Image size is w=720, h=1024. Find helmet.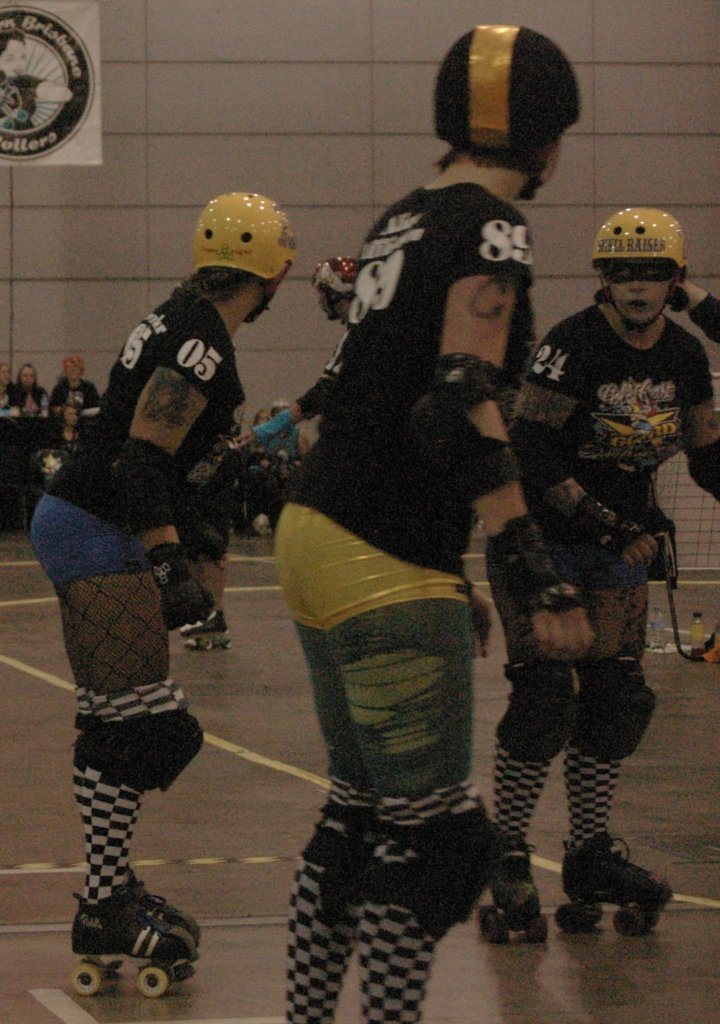
left=313, top=253, right=362, bottom=311.
